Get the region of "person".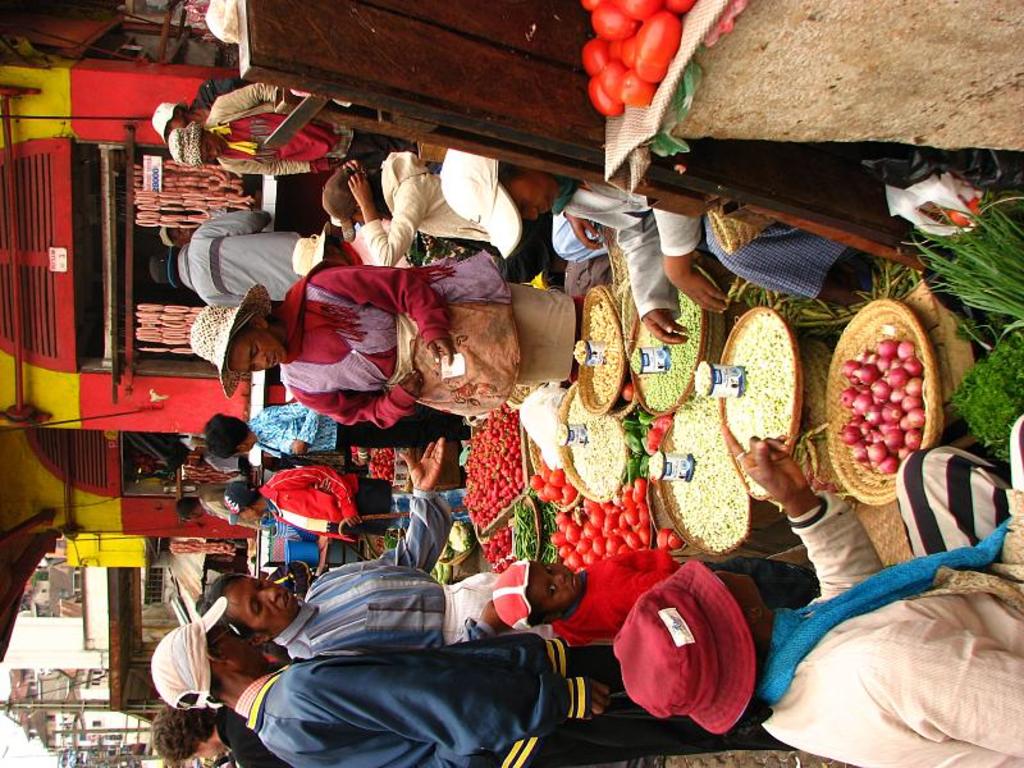
locate(156, 586, 808, 767).
